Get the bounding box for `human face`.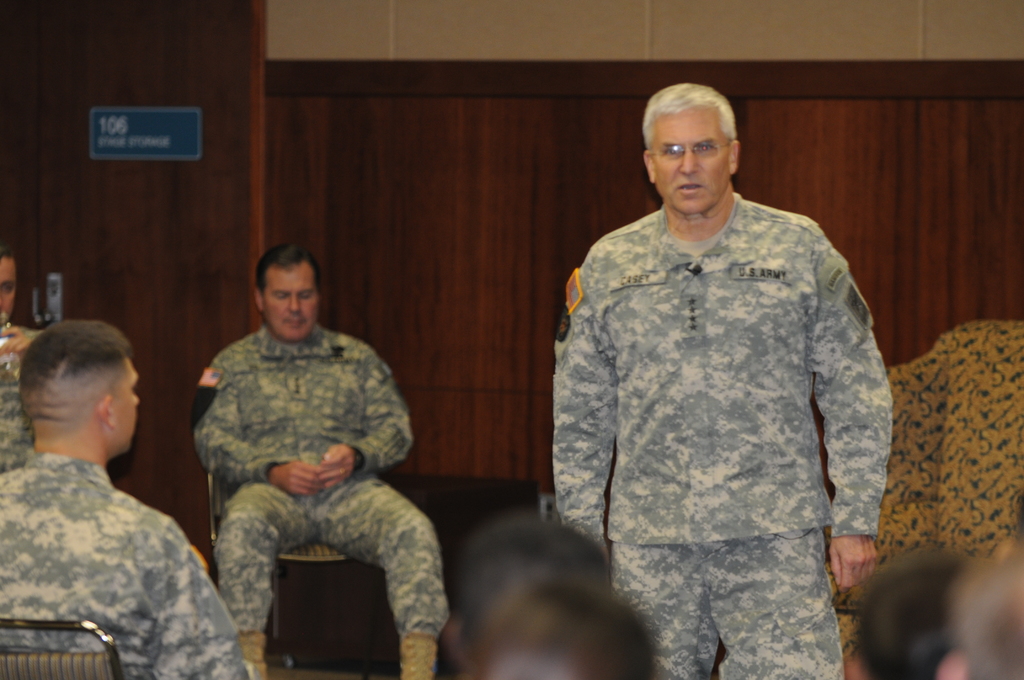
x1=650, y1=114, x2=733, y2=207.
